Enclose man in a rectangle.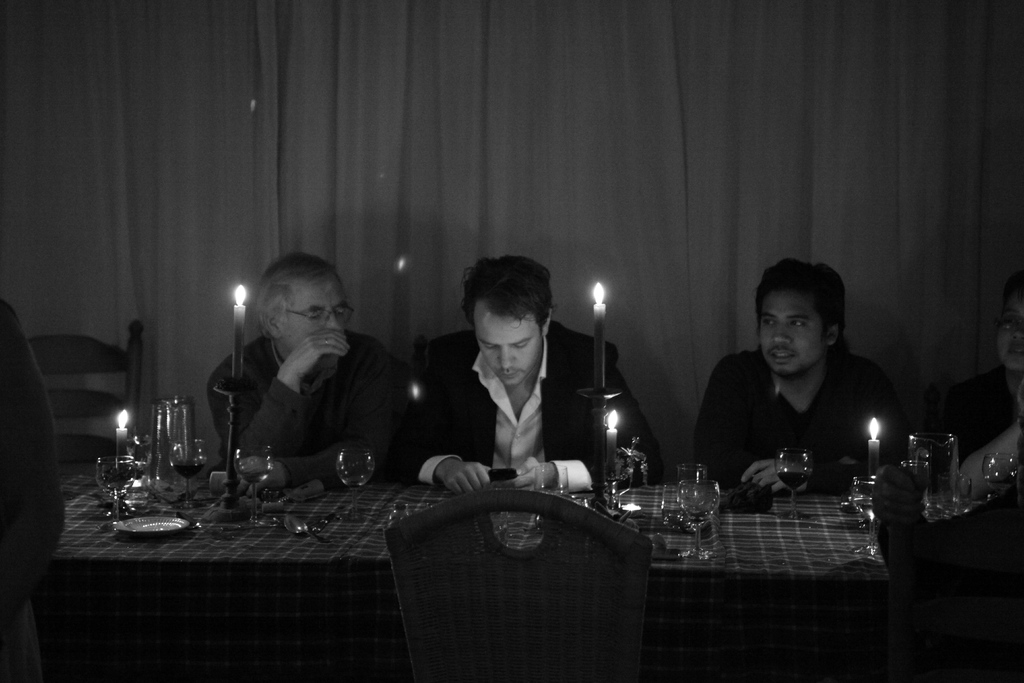
select_region(196, 259, 410, 499).
